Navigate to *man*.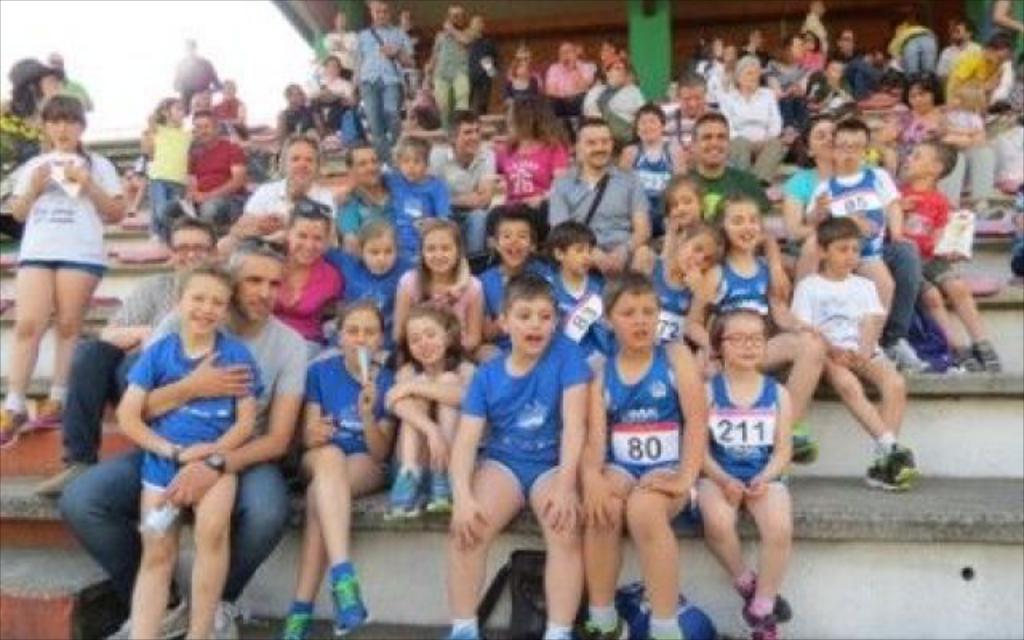
Navigation target: rect(430, 107, 494, 253).
